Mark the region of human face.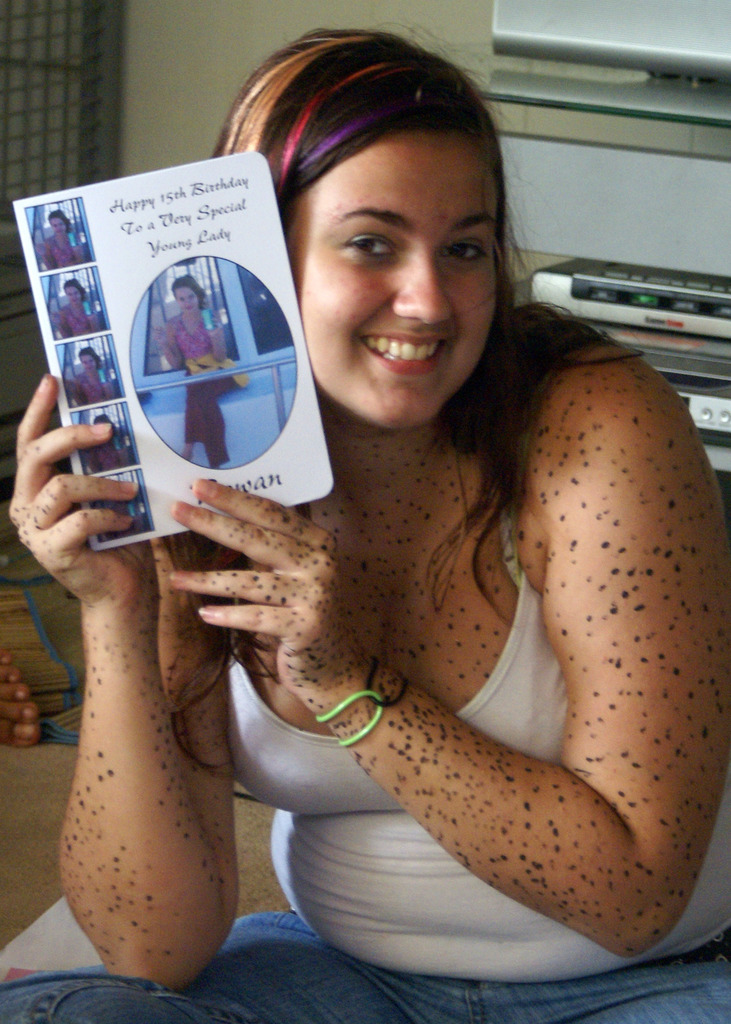
Region: 172:285:199:316.
